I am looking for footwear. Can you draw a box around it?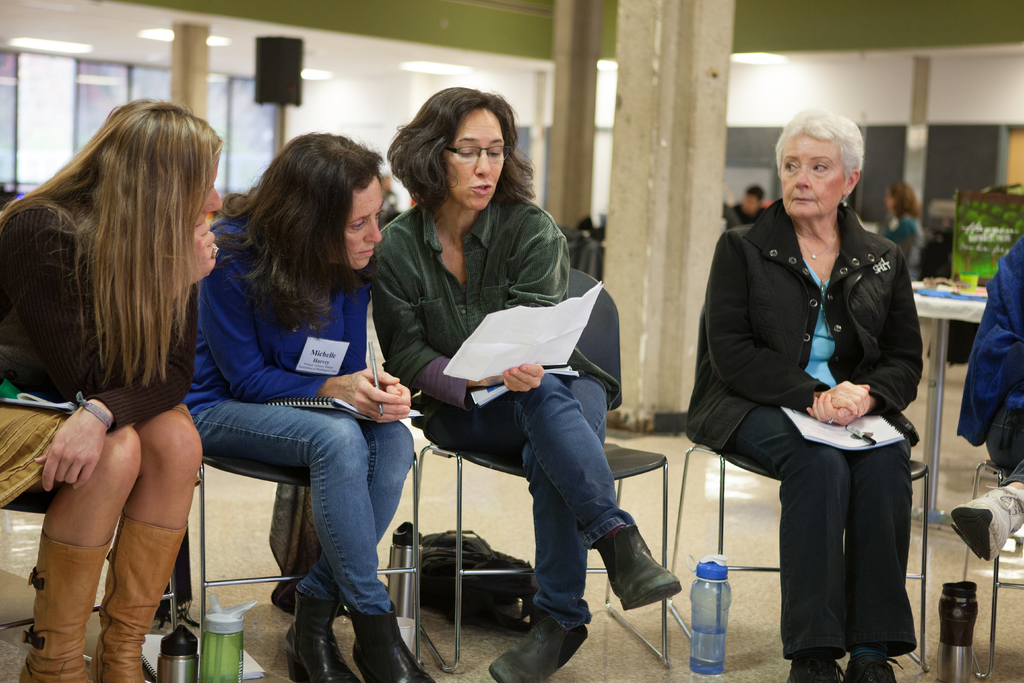
Sure, the bounding box is <bbox>525, 595, 596, 670</bbox>.
